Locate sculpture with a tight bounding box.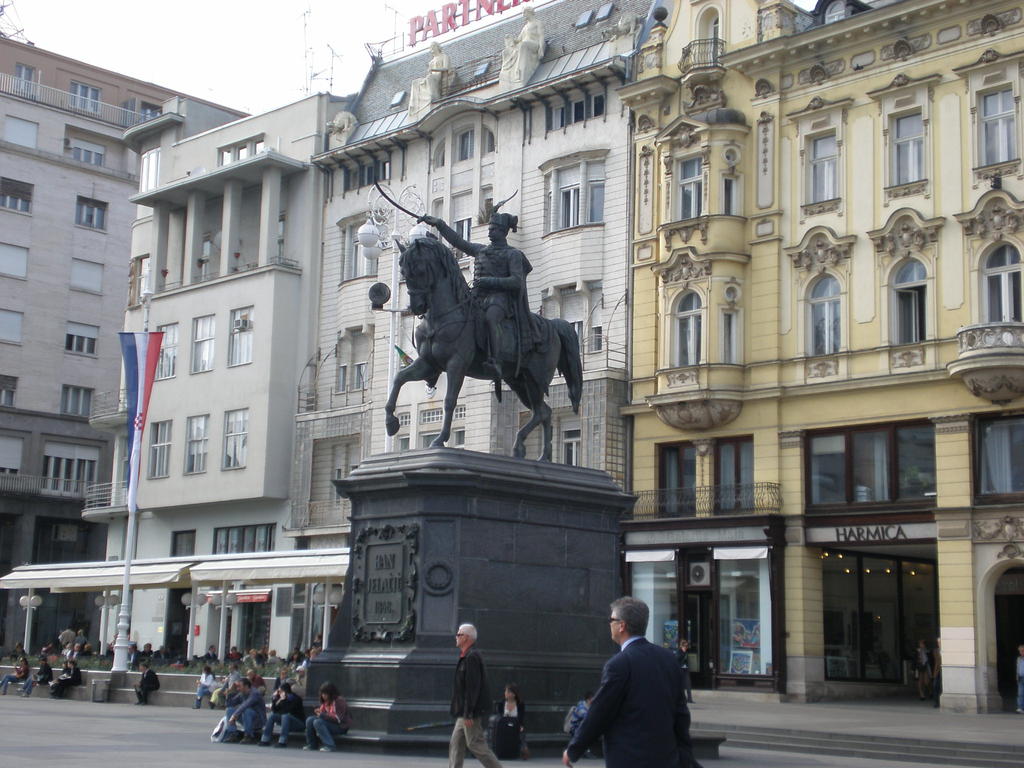
left=353, top=164, right=623, bottom=478.
